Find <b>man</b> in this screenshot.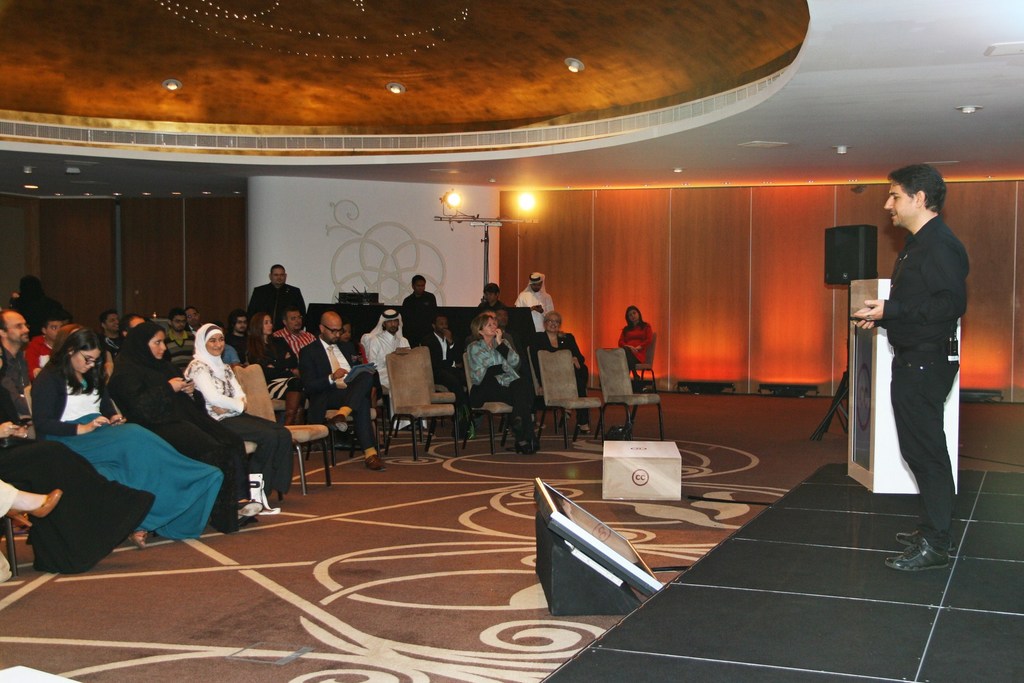
The bounding box for <b>man</b> is l=465, t=308, r=516, b=349.
